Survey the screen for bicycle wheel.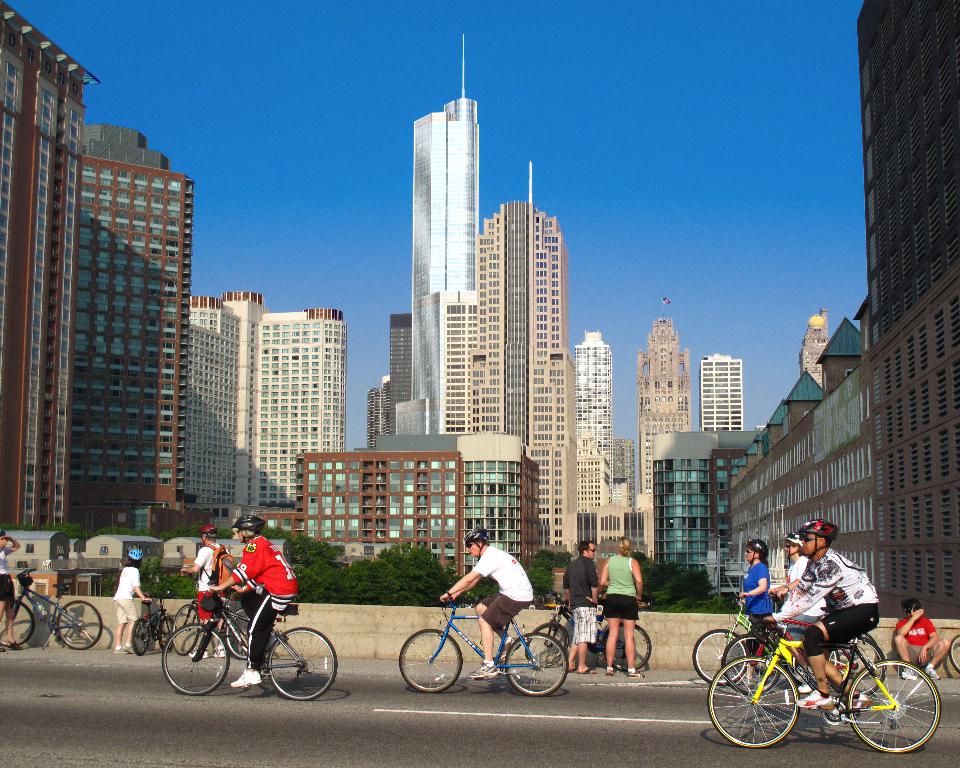
Survey found: 0 601 35 647.
